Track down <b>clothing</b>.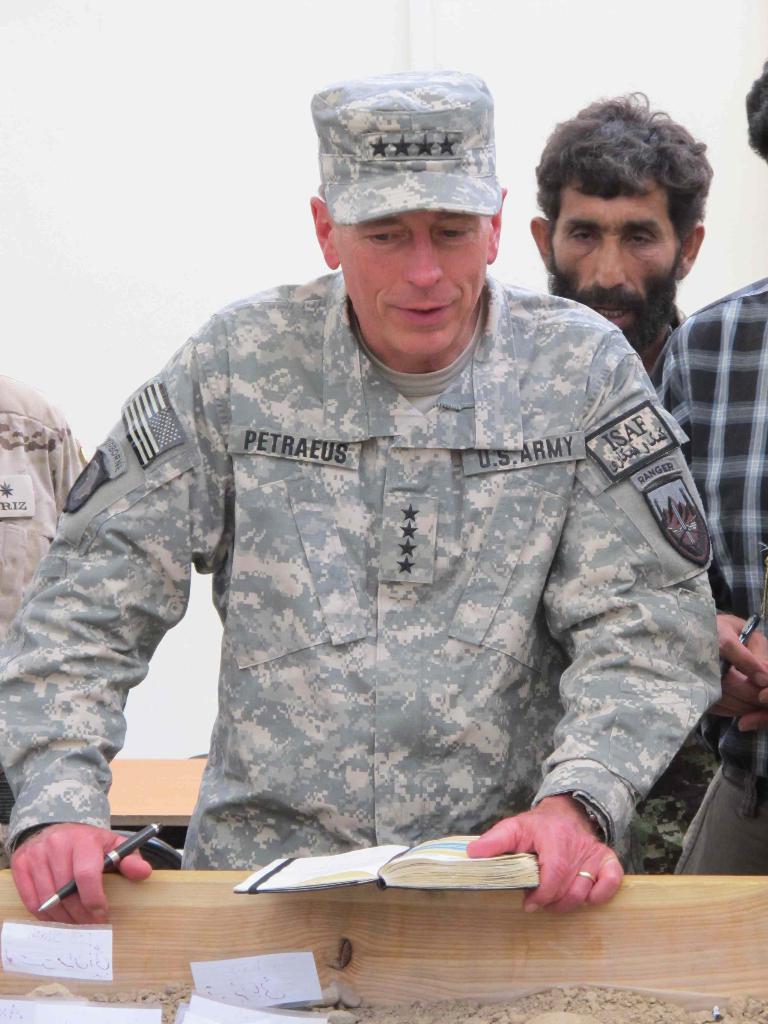
Tracked to x1=660 y1=278 x2=767 y2=875.
